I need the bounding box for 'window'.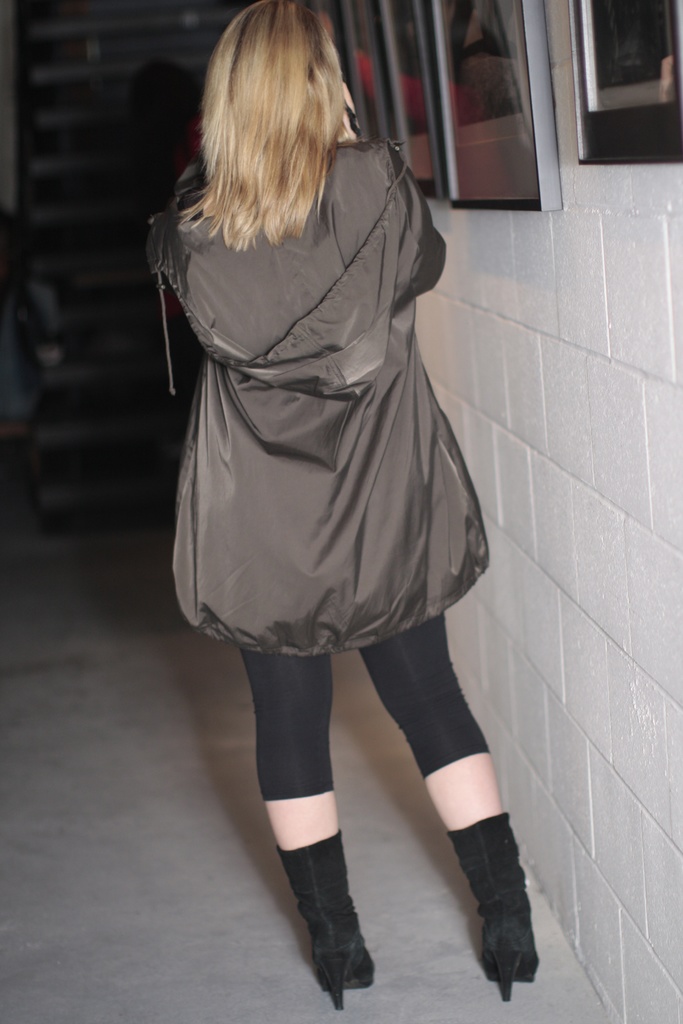
Here it is: bbox=[561, 0, 670, 164].
